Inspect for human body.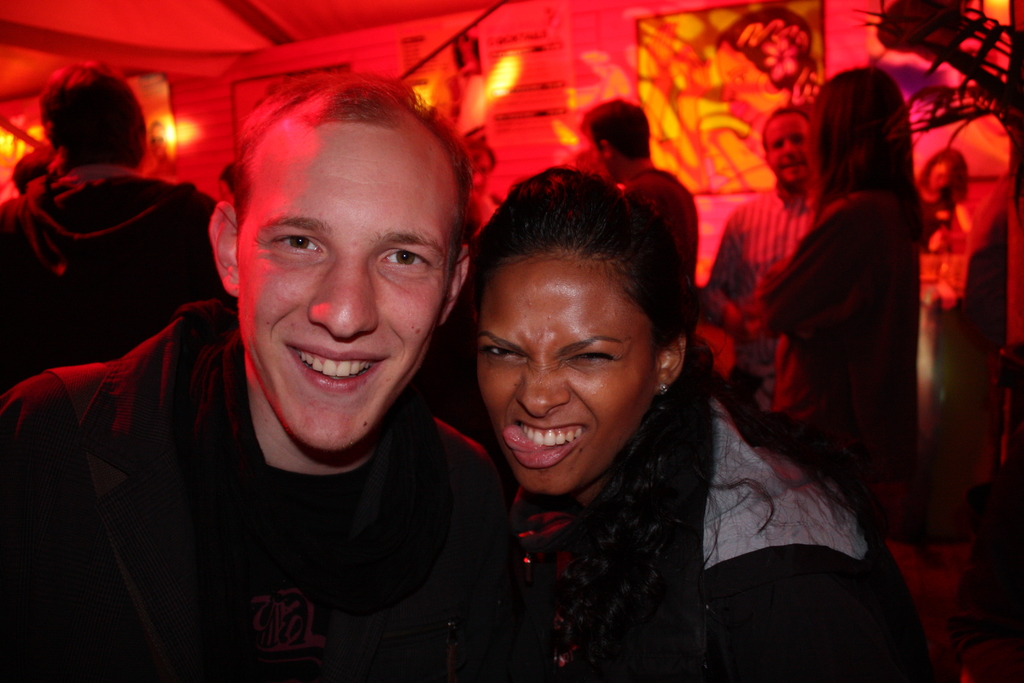
Inspection: l=579, t=98, r=708, b=294.
